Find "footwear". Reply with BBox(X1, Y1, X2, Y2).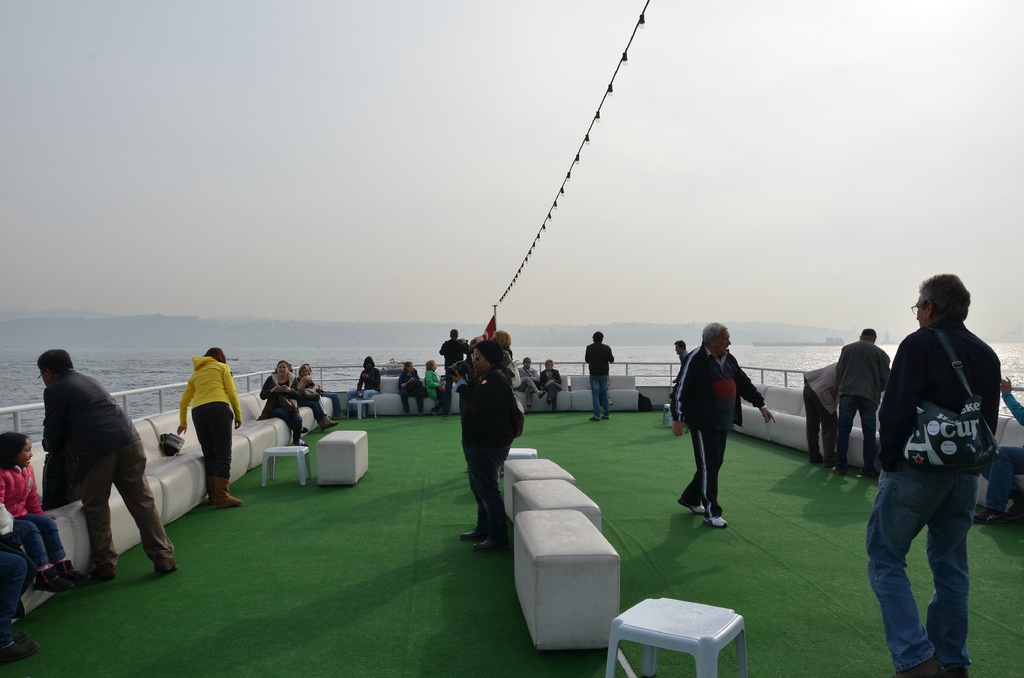
BBox(676, 497, 705, 515).
